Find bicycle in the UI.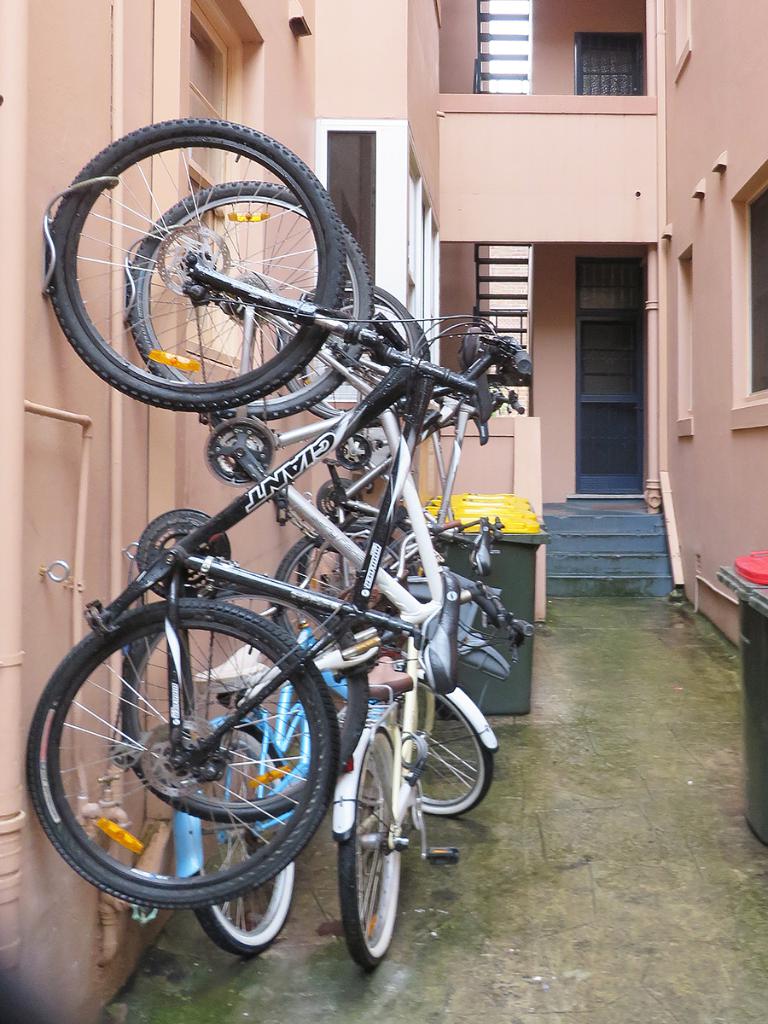
UI element at <bbox>275, 276, 488, 682</bbox>.
